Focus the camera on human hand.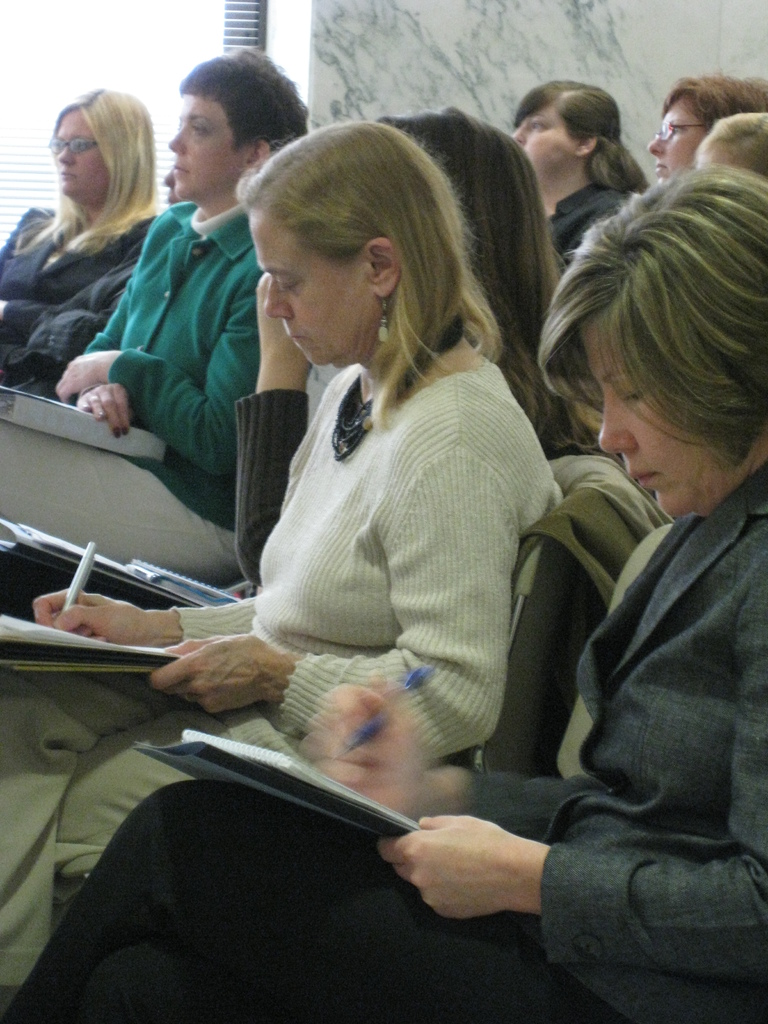
Focus region: bbox=[56, 349, 124, 405].
